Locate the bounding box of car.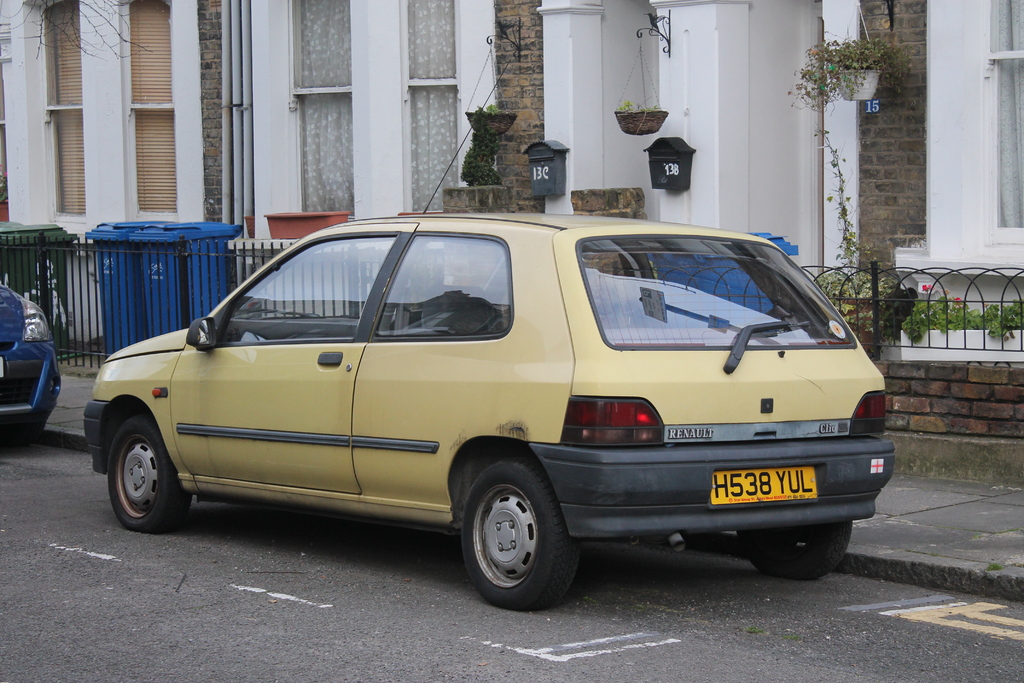
Bounding box: x1=77 y1=194 x2=894 y2=616.
